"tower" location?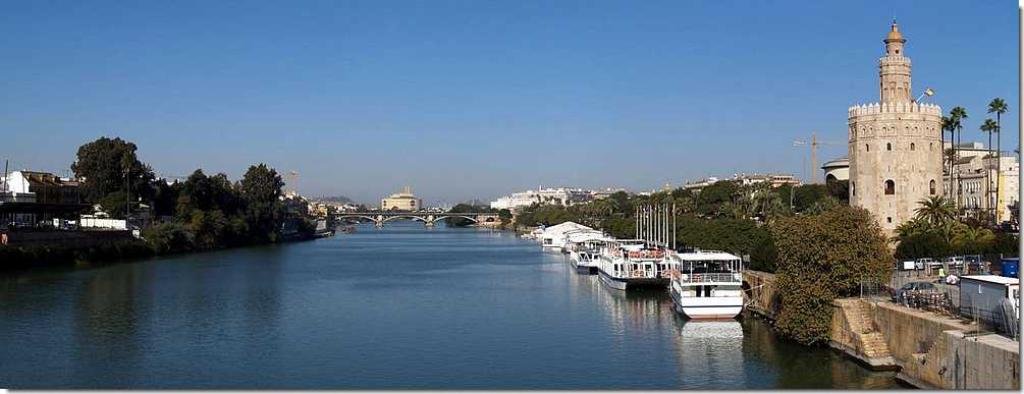
[832, 0, 962, 282]
